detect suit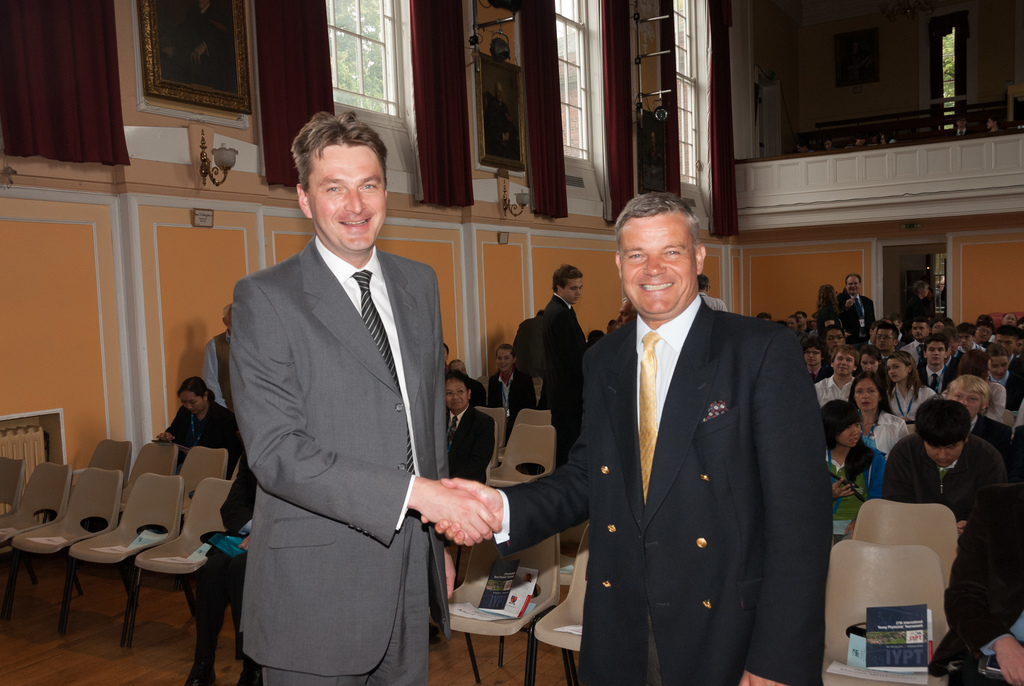
(left=498, top=284, right=836, bottom=685)
